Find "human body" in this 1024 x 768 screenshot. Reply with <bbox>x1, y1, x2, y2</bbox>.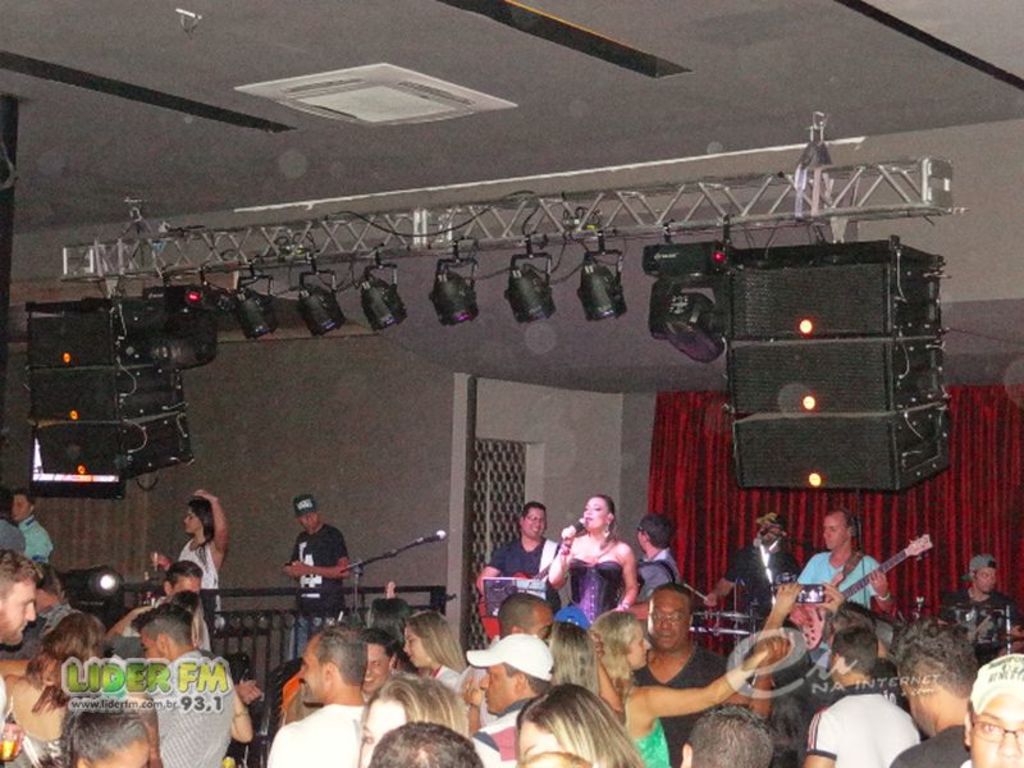
<bbox>0, 552, 36, 762</bbox>.
